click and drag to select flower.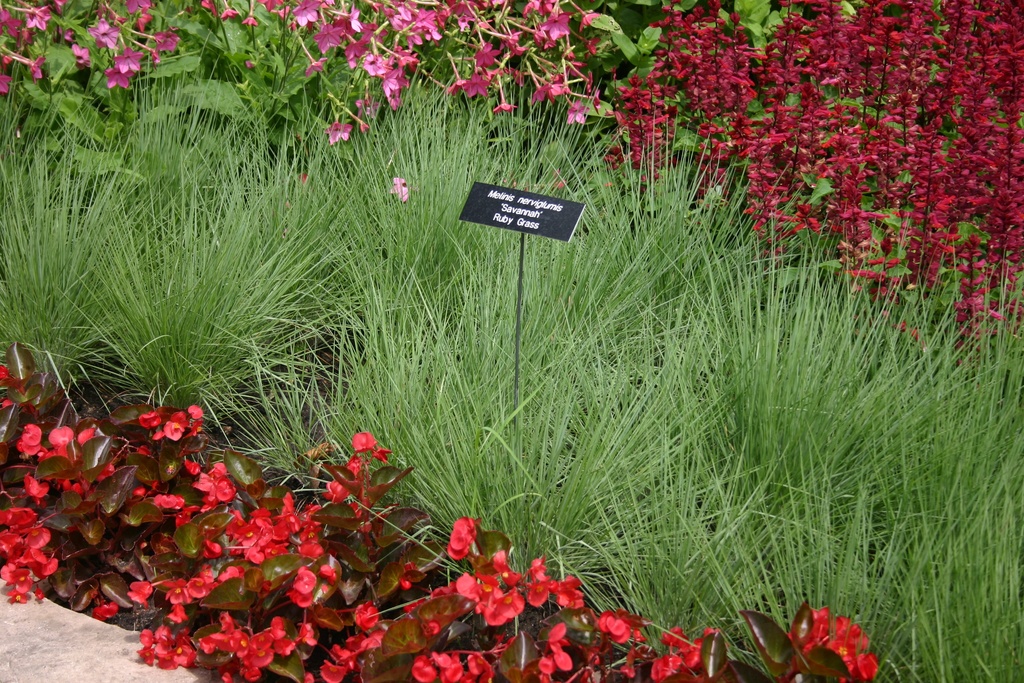
Selection: box=[24, 4, 50, 37].
